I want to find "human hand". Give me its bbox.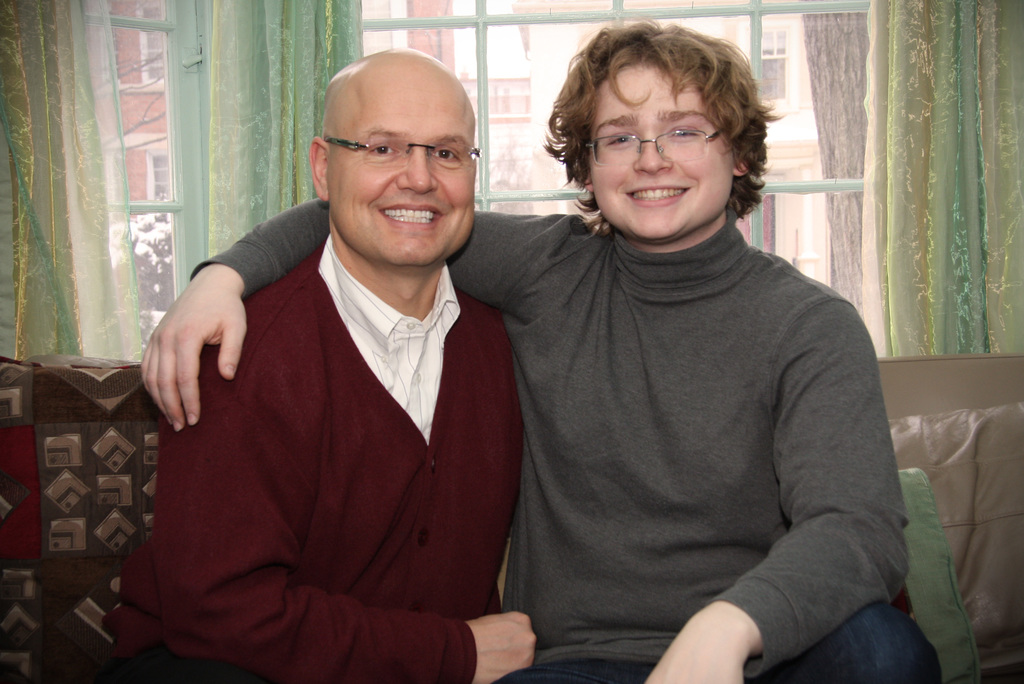
<box>465,607,538,683</box>.
